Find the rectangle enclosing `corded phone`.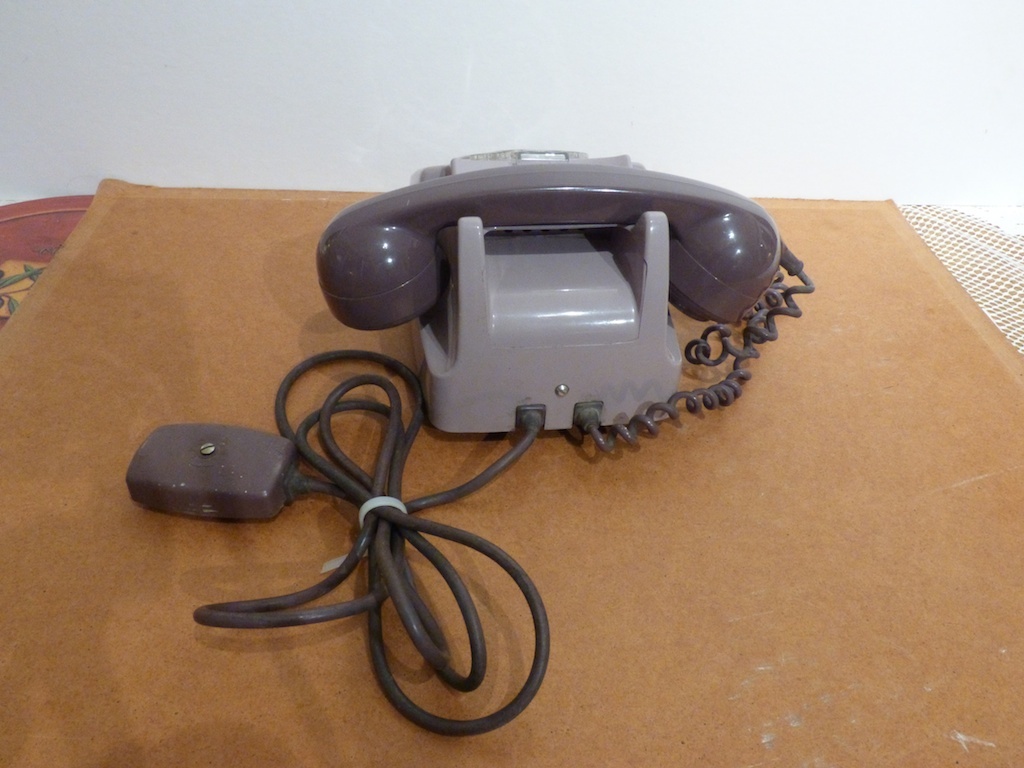
[x1=324, y1=145, x2=803, y2=724].
